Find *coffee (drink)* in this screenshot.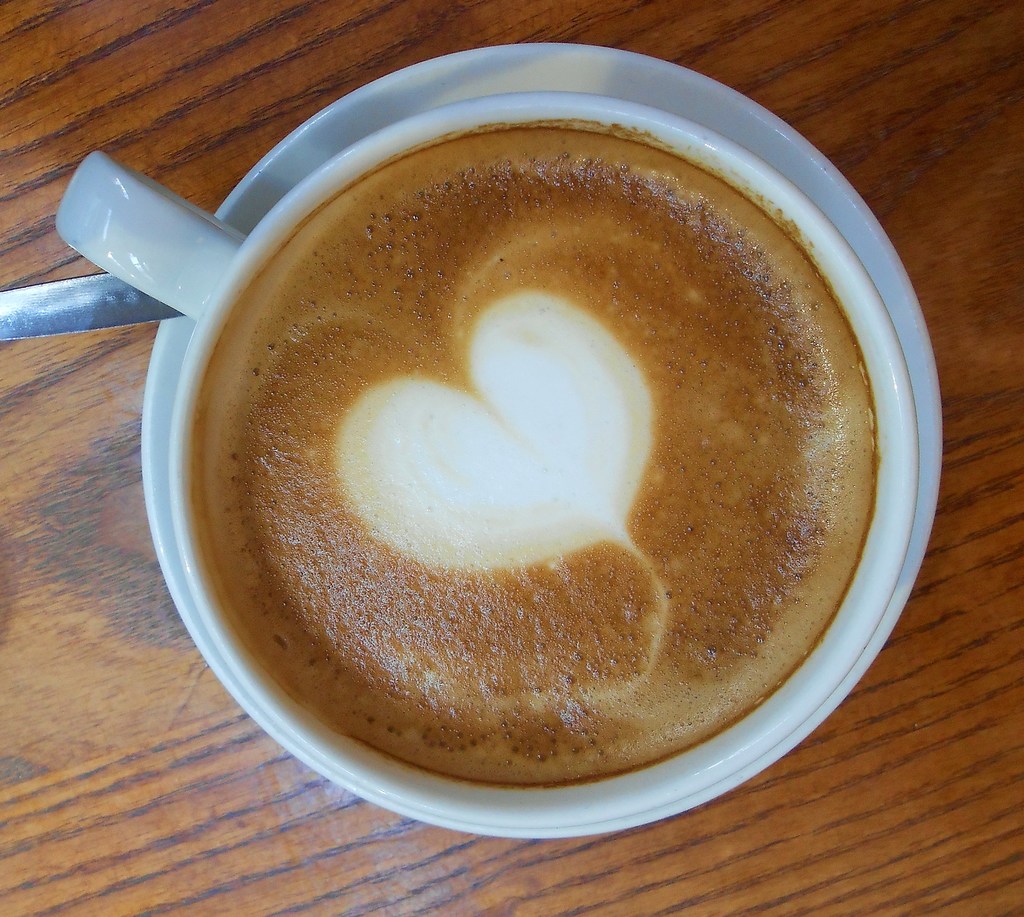
The bounding box for *coffee (drink)* is l=134, t=100, r=947, b=853.
